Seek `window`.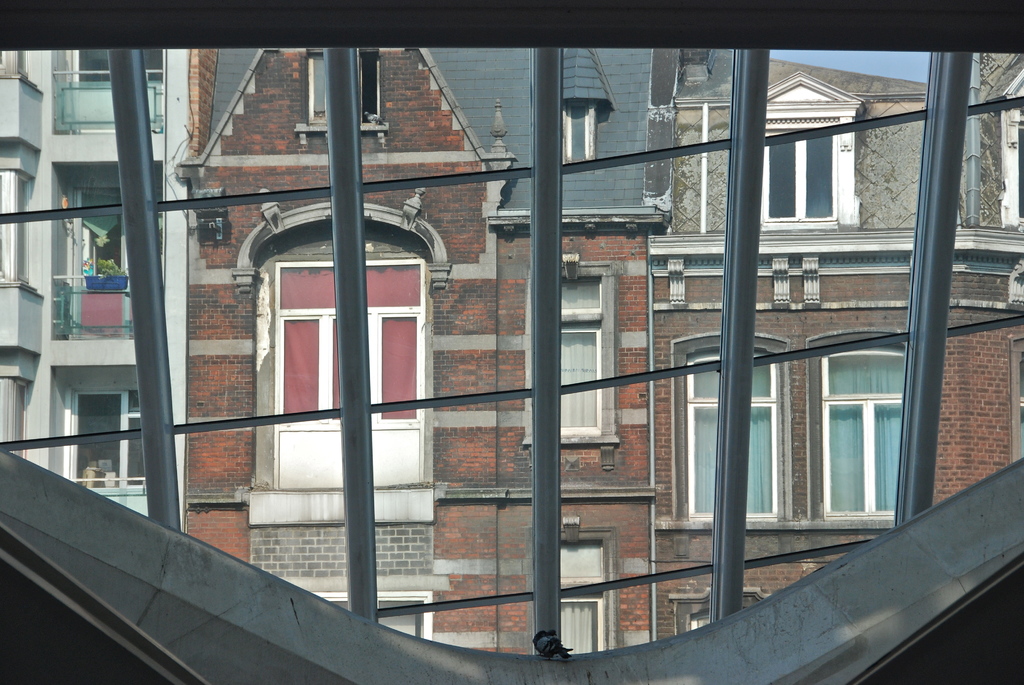
1007:333:1023:462.
